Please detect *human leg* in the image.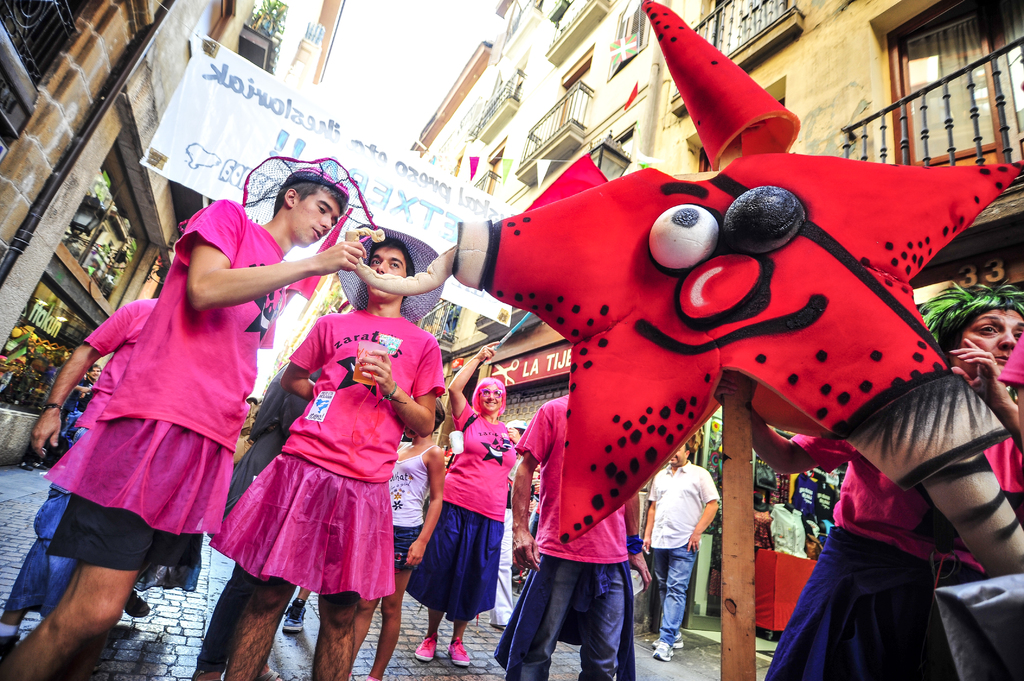
(305, 580, 358, 680).
